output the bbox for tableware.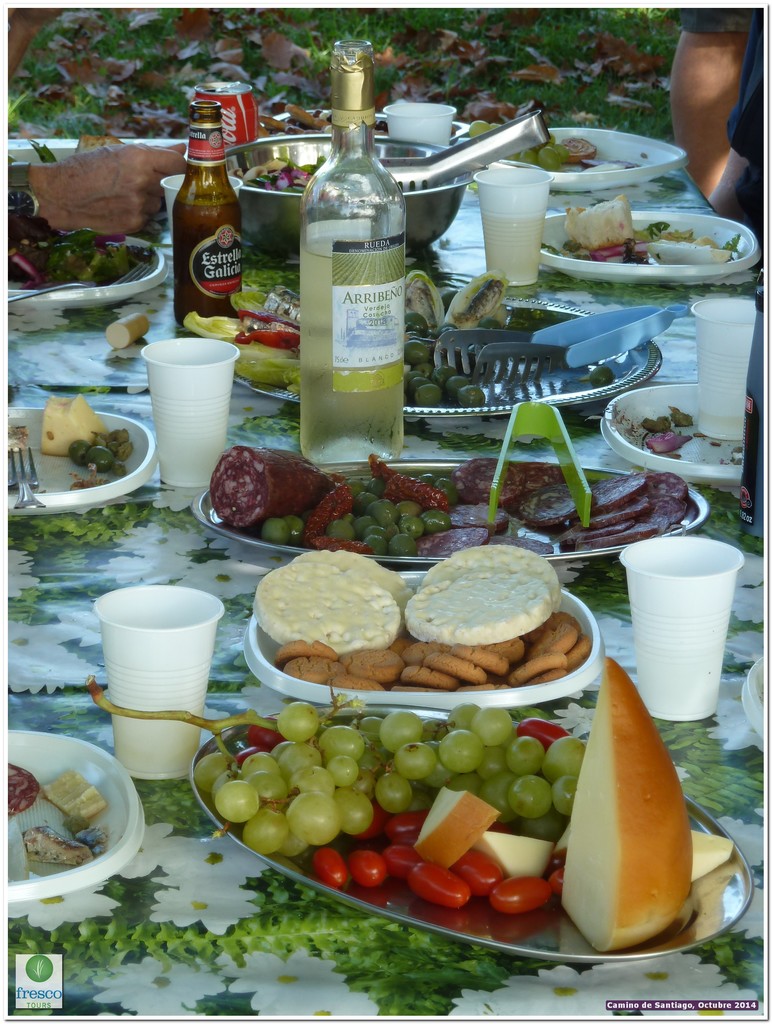
<region>536, 196, 760, 289</region>.
